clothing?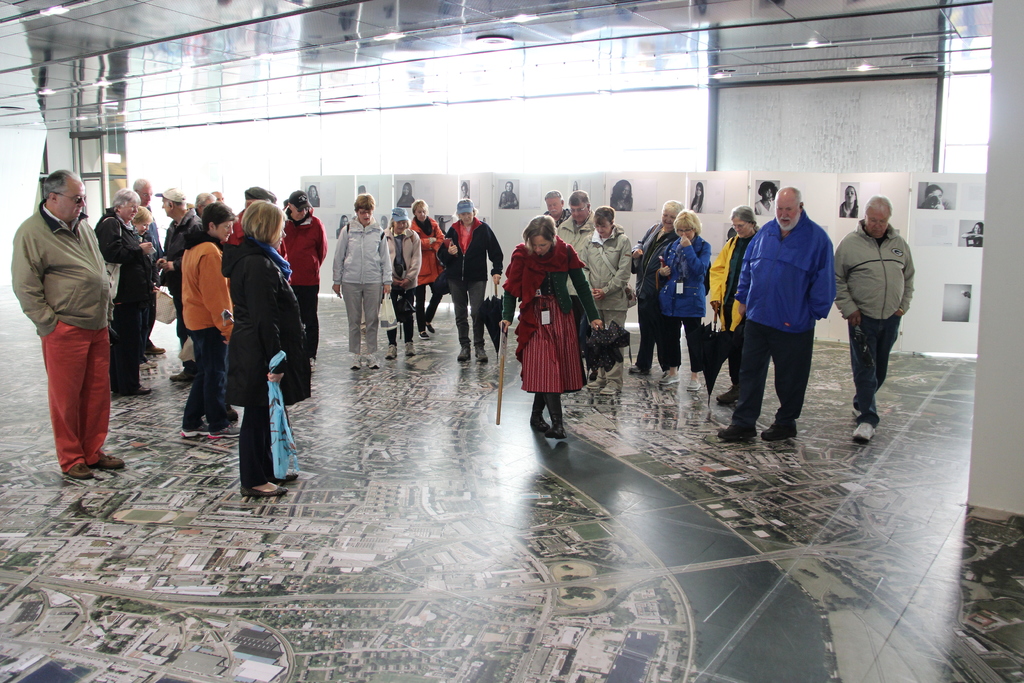
[x1=136, y1=243, x2=164, y2=356]
